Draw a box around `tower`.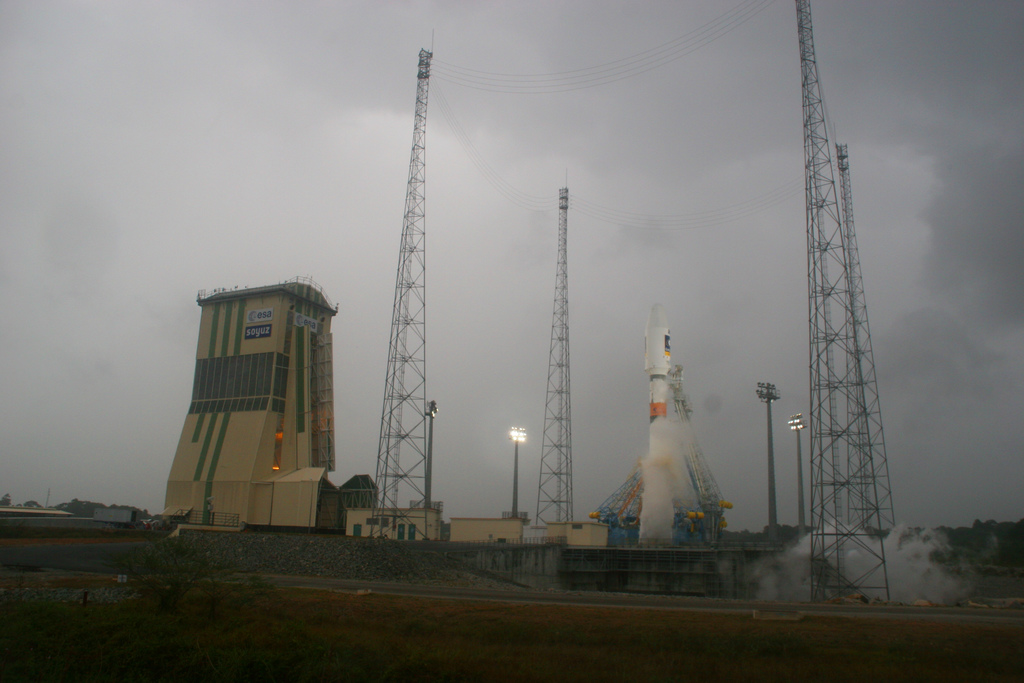
select_region(783, 0, 913, 639).
